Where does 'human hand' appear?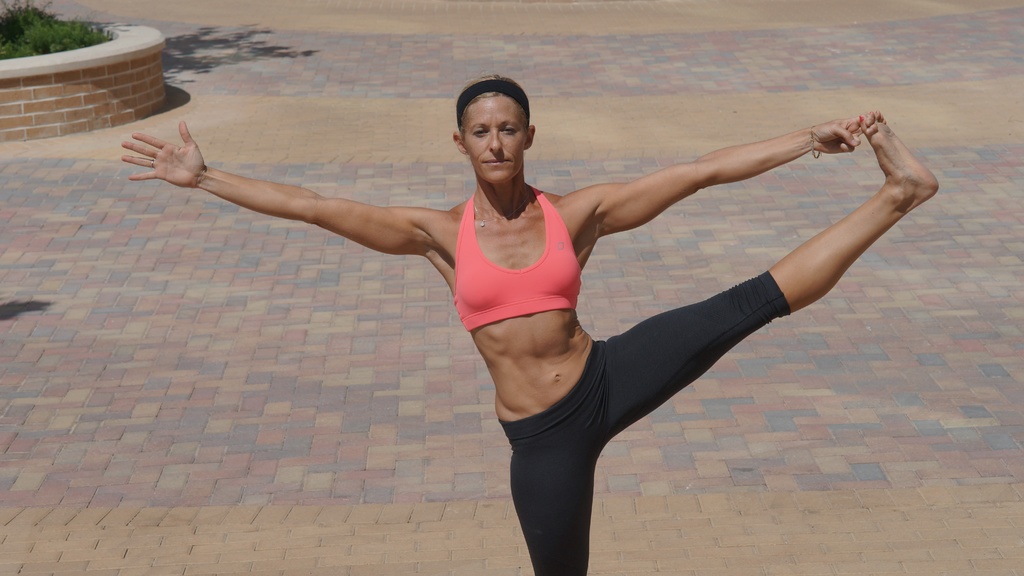
Appears at bbox=[129, 118, 219, 184].
